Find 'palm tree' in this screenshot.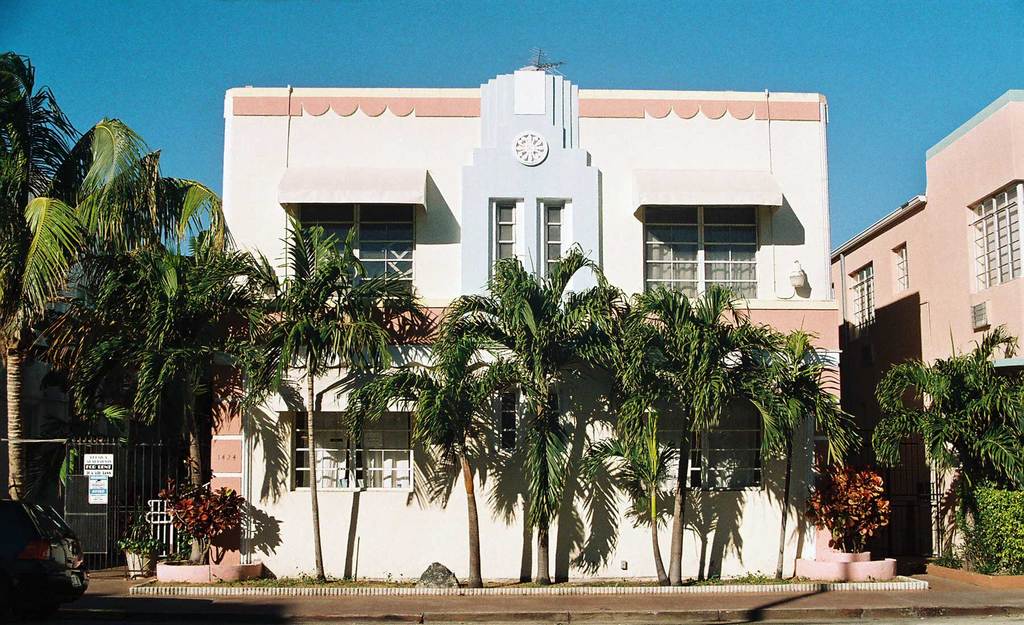
The bounding box for 'palm tree' is [473, 345, 575, 539].
